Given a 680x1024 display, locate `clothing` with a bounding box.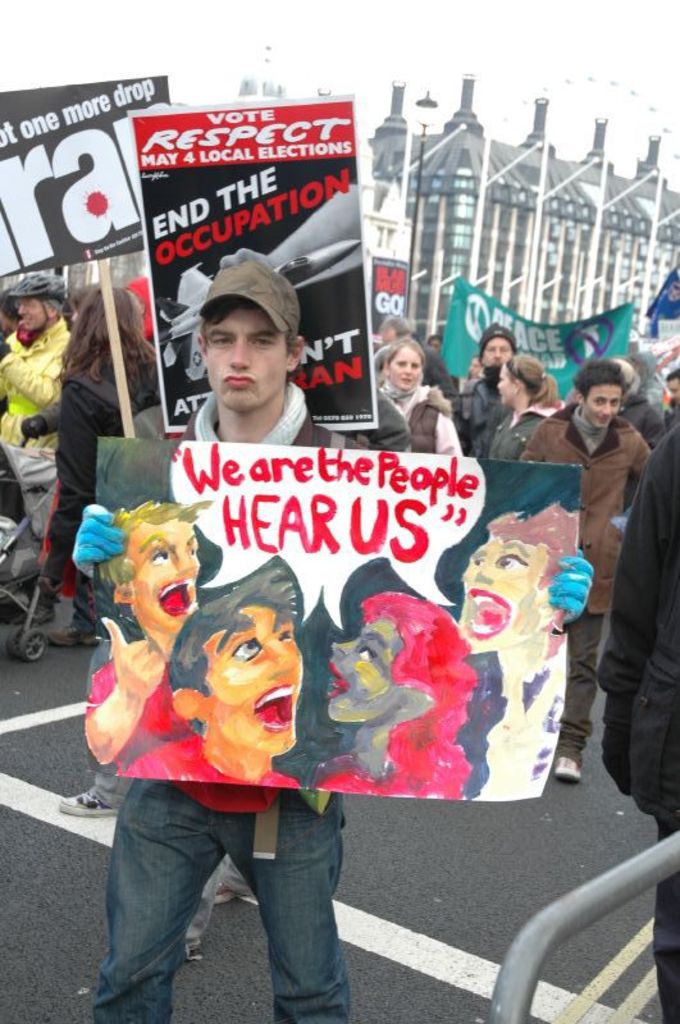
Located: box=[0, 305, 81, 576].
